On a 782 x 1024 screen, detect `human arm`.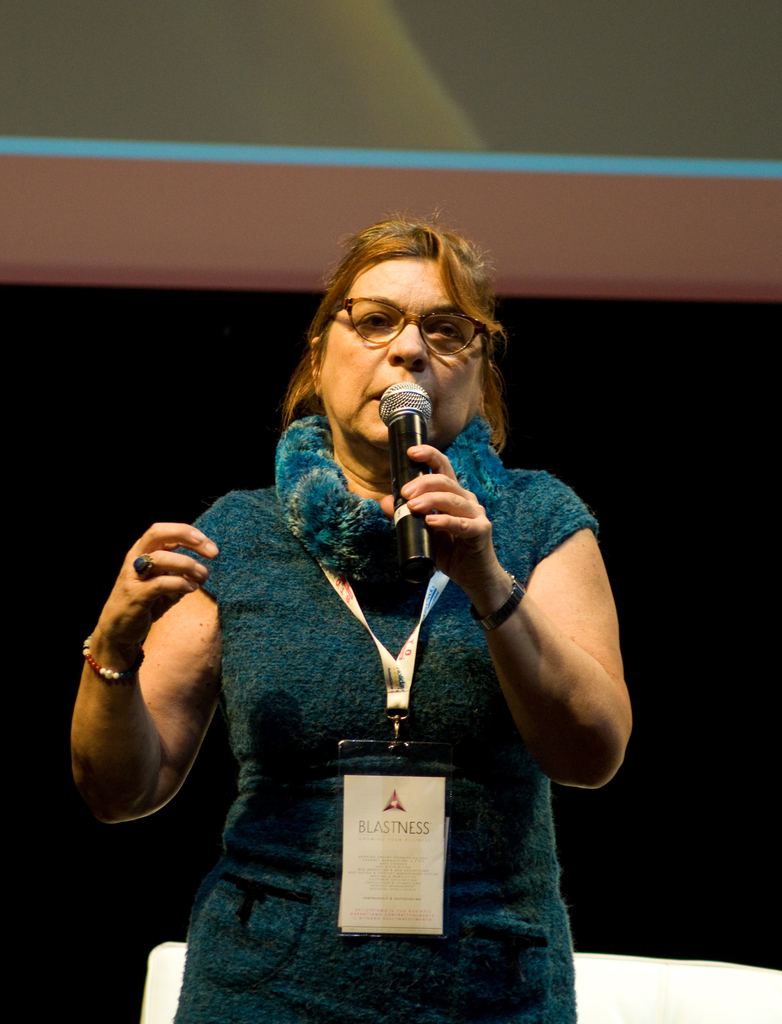
[x1=69, y1=487, x2=251, y2=840].
